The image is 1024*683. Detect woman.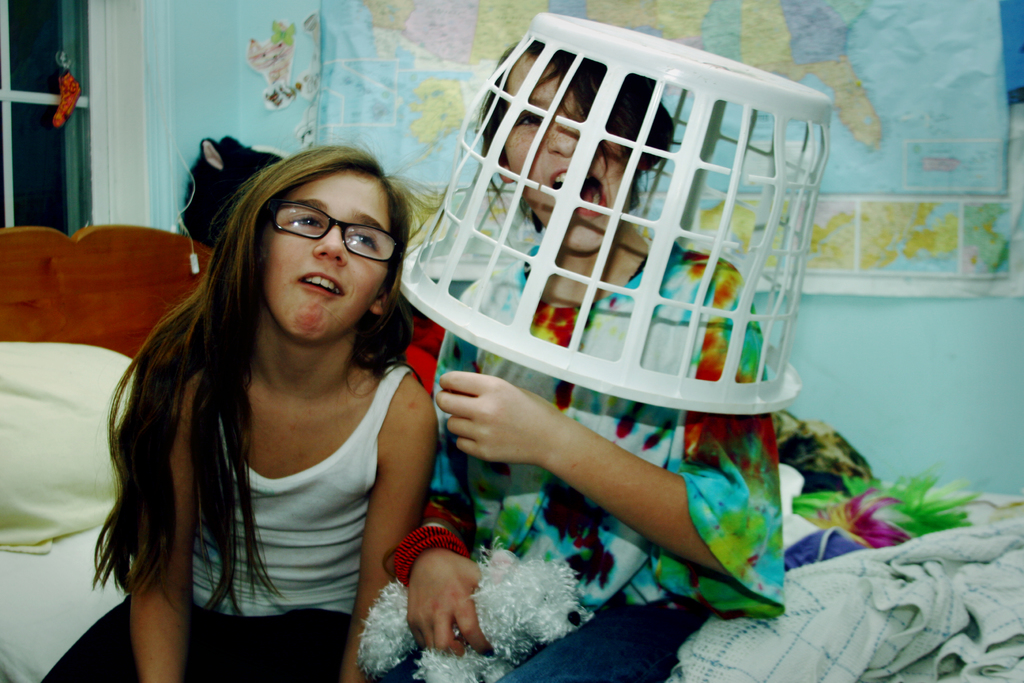
Detection: box=[381, 40, 792, 682].
